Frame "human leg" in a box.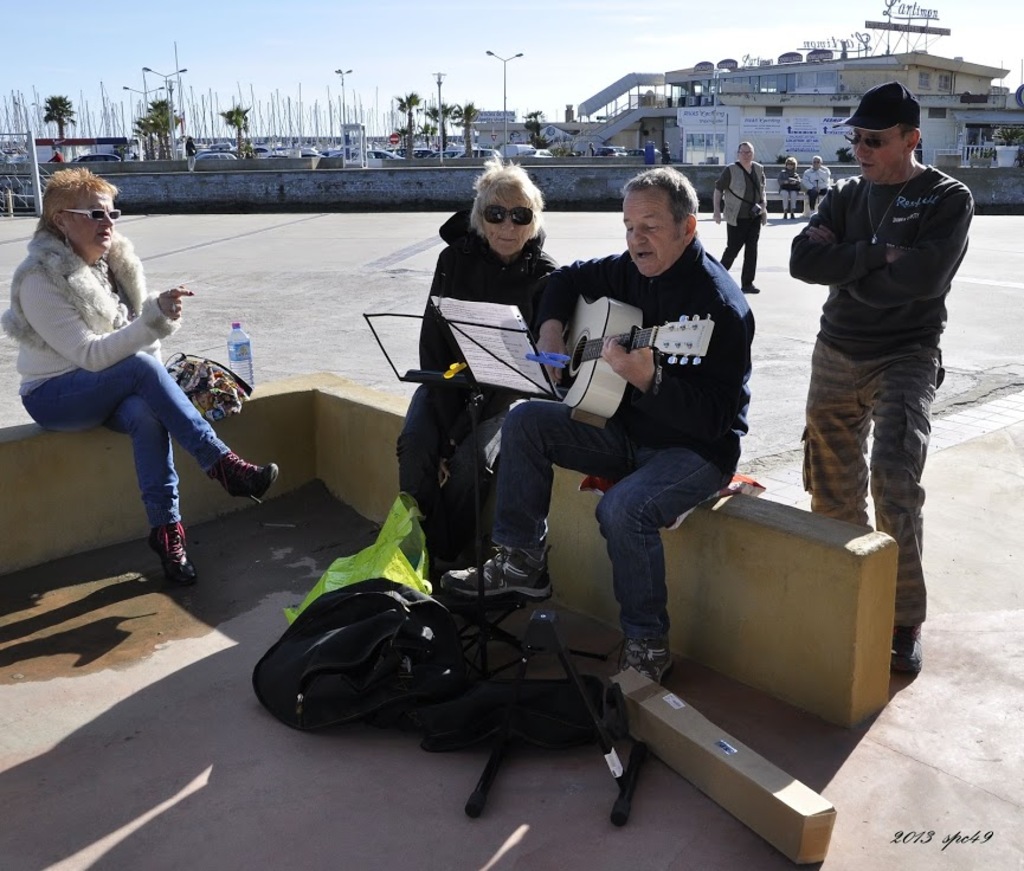
BBox(720, 221, 748, 269).
